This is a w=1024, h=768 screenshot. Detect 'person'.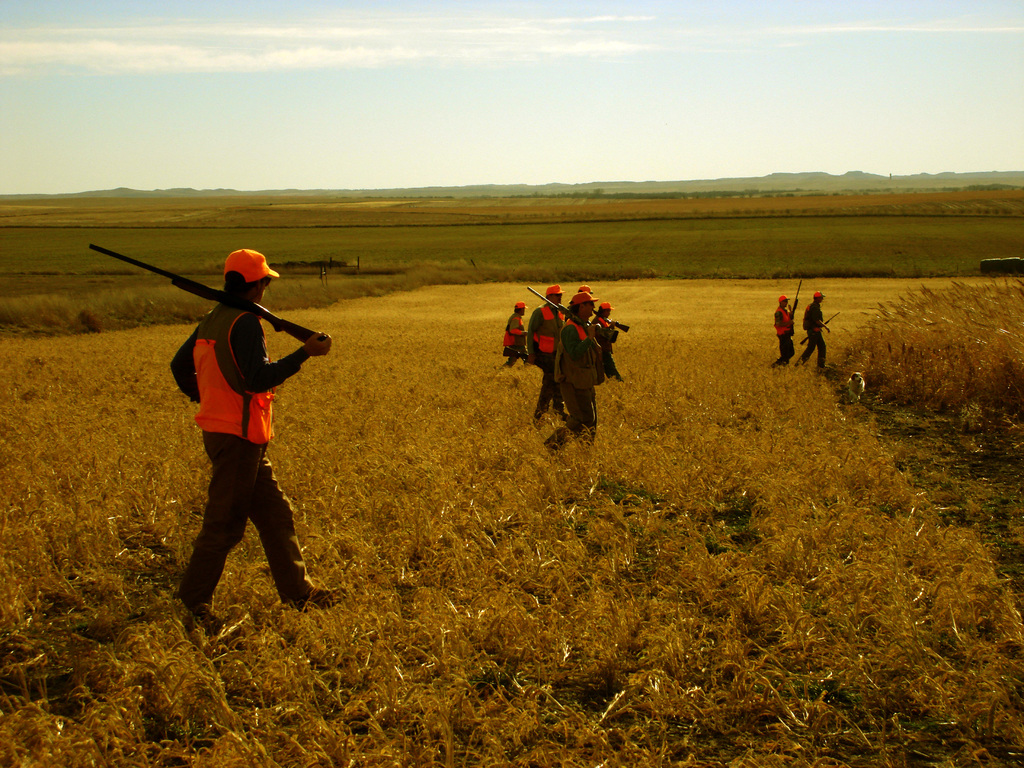
<bbox>545, 289, 604, 452</bbox>.
